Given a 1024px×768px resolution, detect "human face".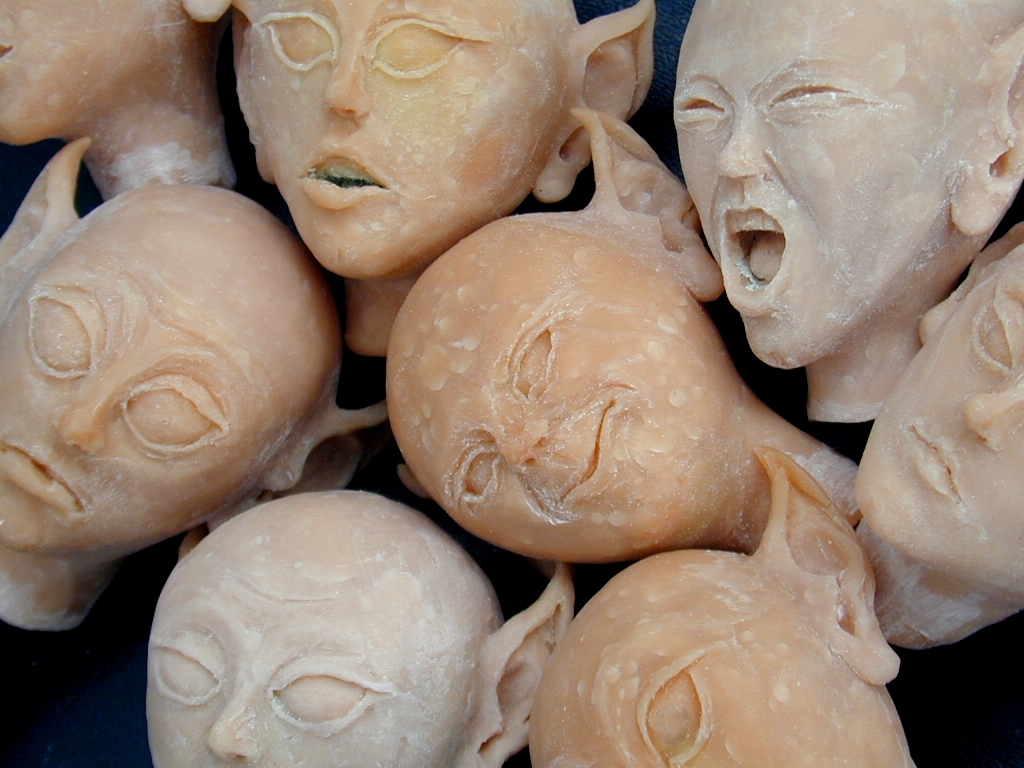
x1=2 y1=230 x2=289 y2=527.
